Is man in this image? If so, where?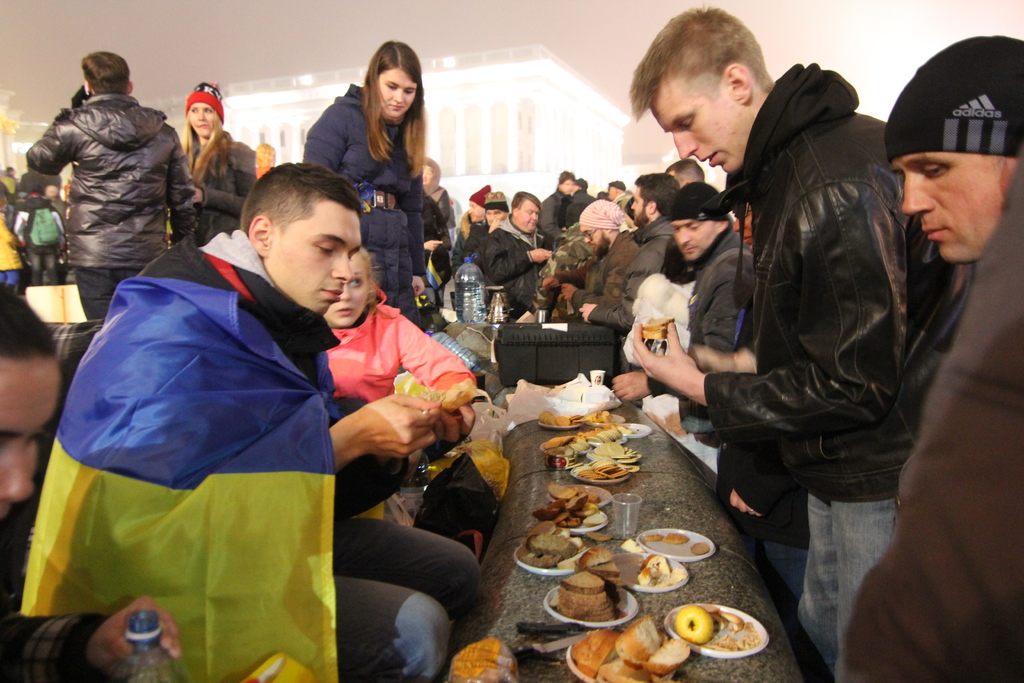
Yes, at locate(22, 48, 195, 318).
